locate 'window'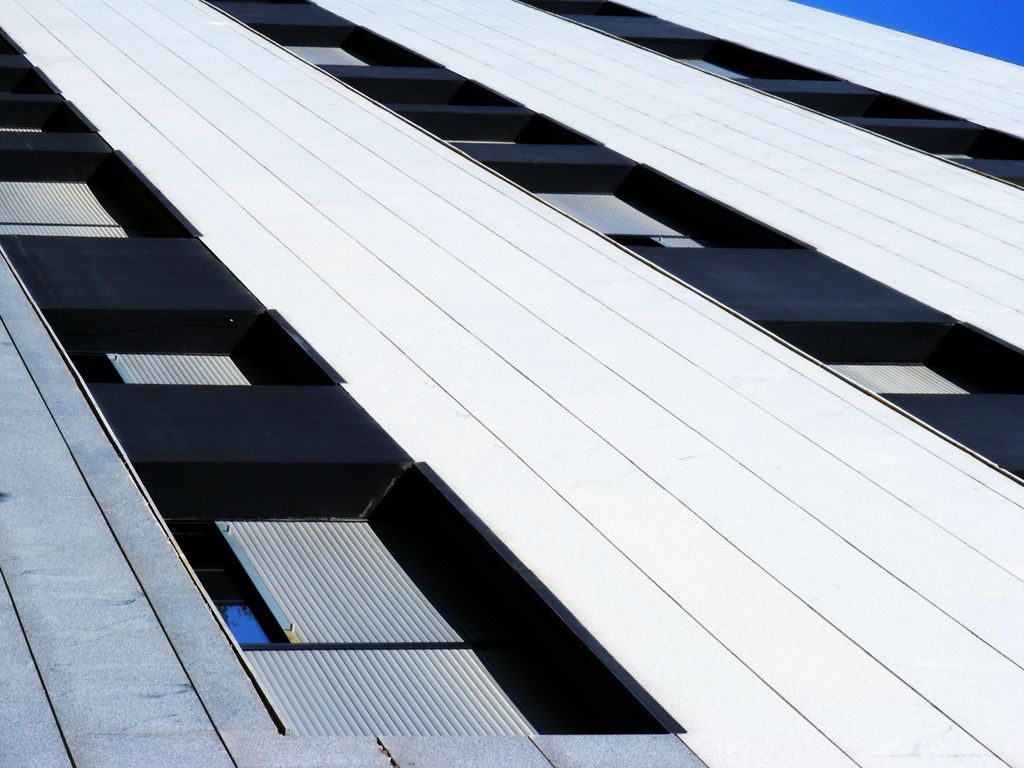
(46,317,326,382)
